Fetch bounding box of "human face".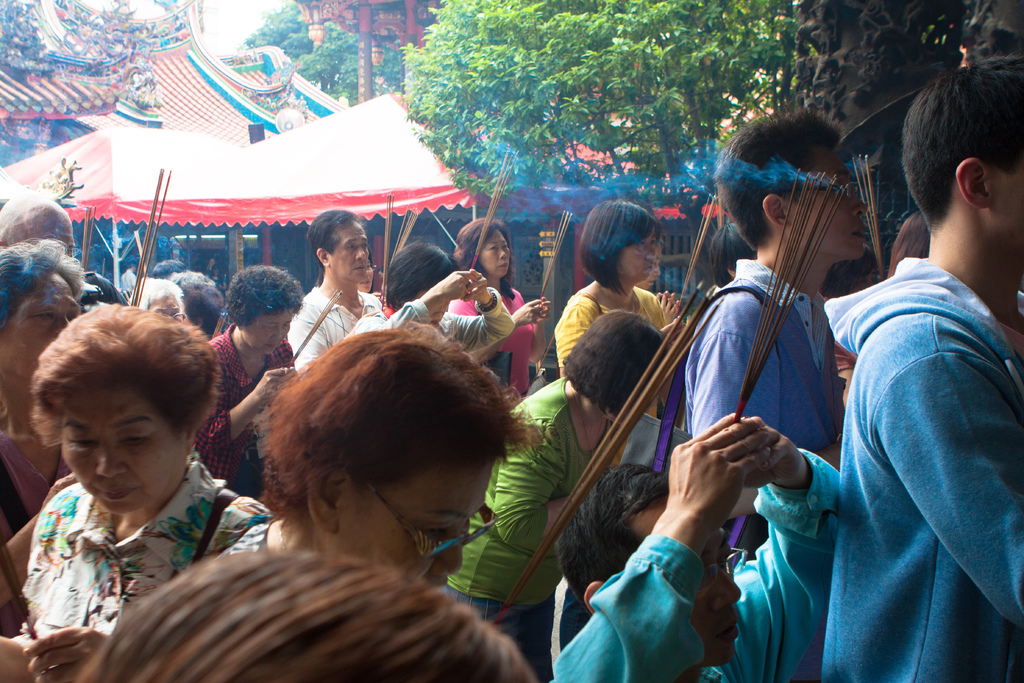
Bbox: [478,235,515,277].
